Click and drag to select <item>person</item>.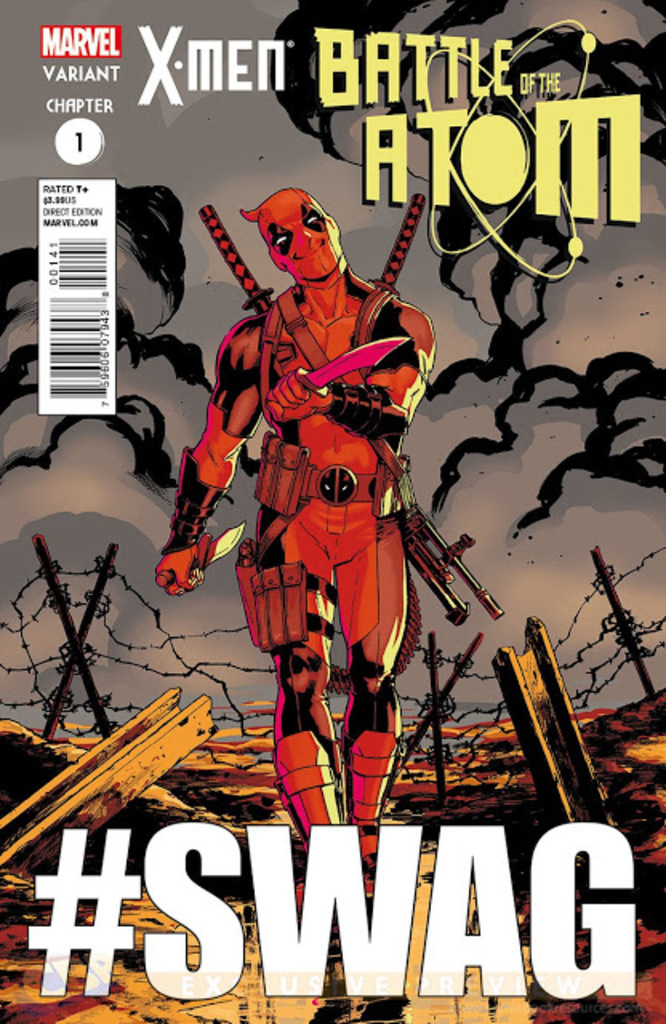
Selection: pyautogui.locateOnScreen(155, 162, 447, 714).
